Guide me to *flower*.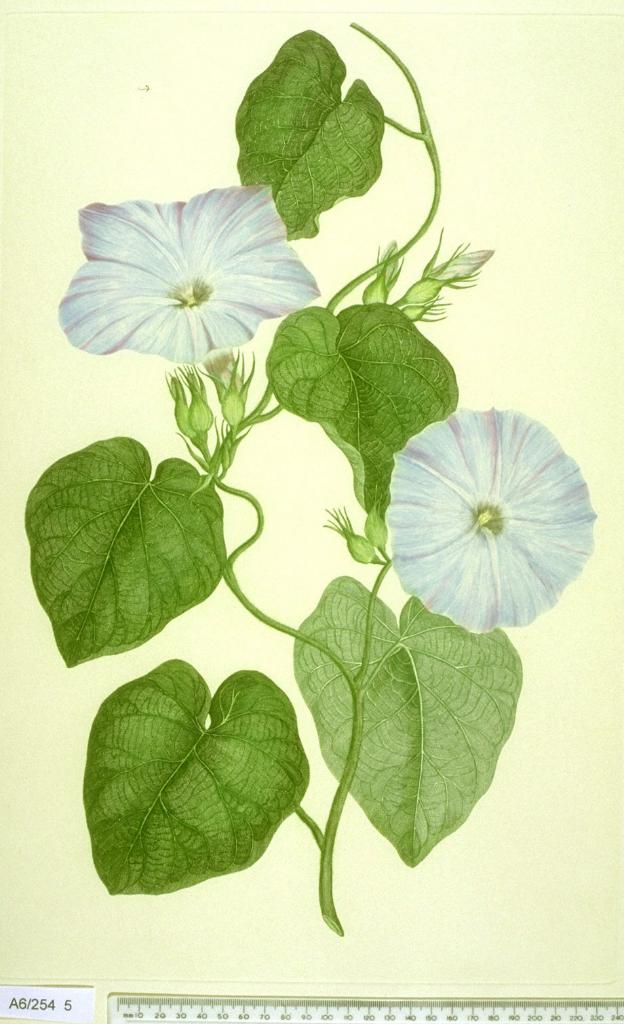
Guidance: [56,183,318,364].
